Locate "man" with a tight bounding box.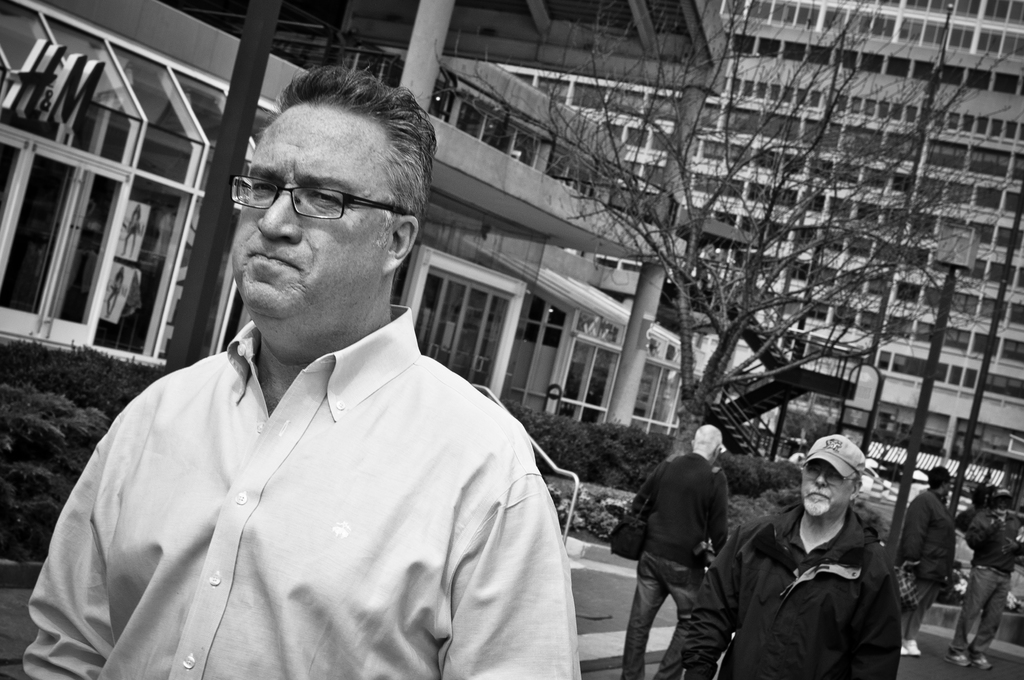
rect(671, 430, 895, 679).
